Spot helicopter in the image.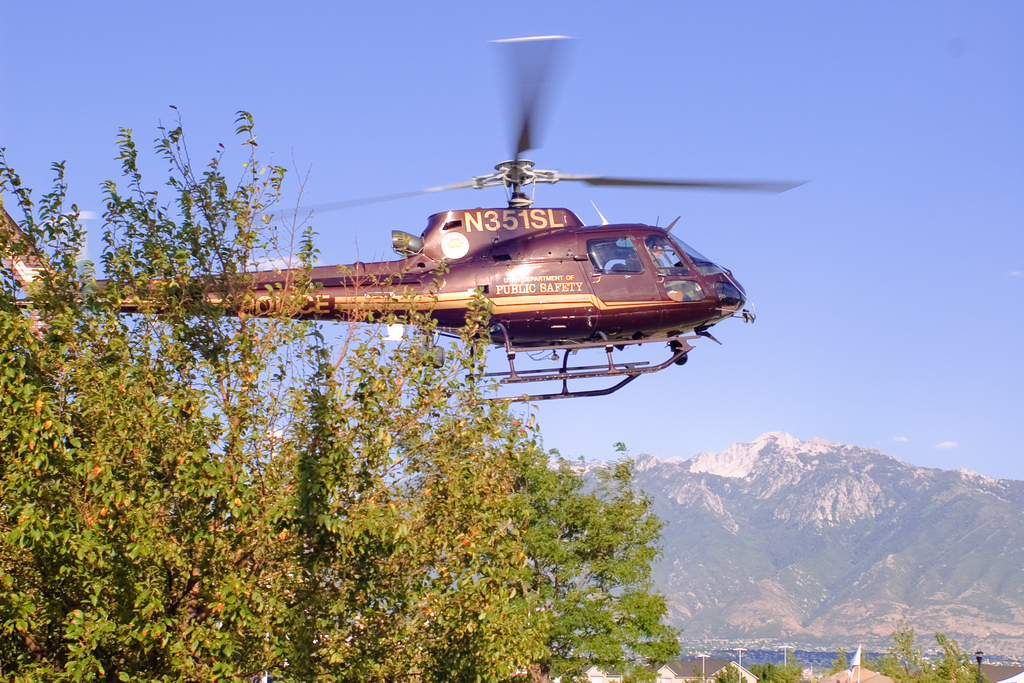
helicopter found at region(0, 35, 811, 407).
